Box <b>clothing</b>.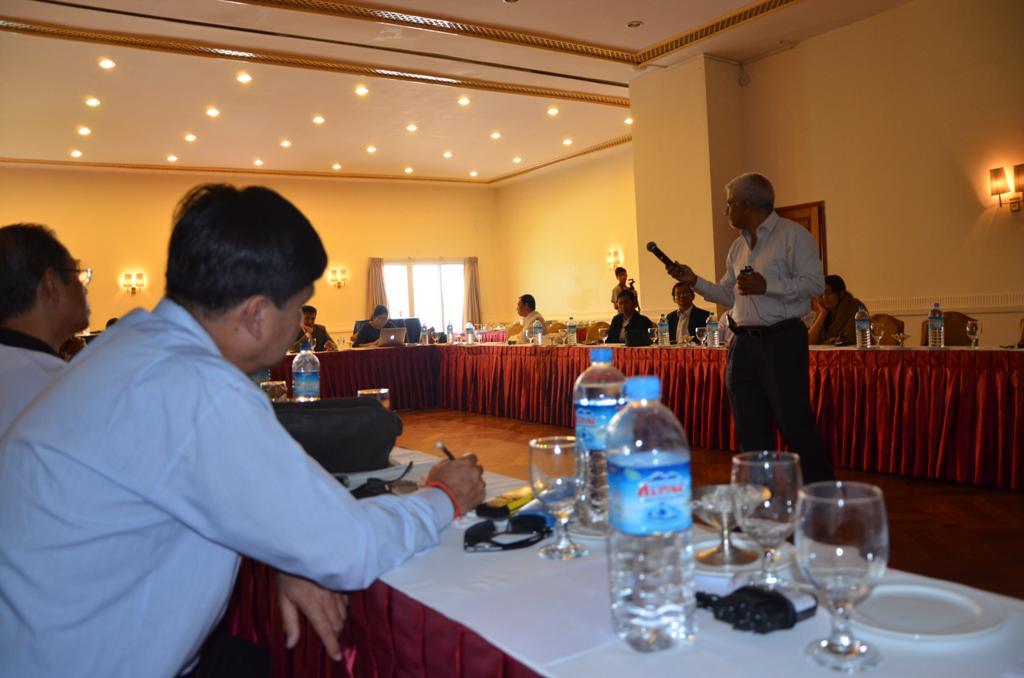
x1=608 y1=310 x2=652 y2=348.
